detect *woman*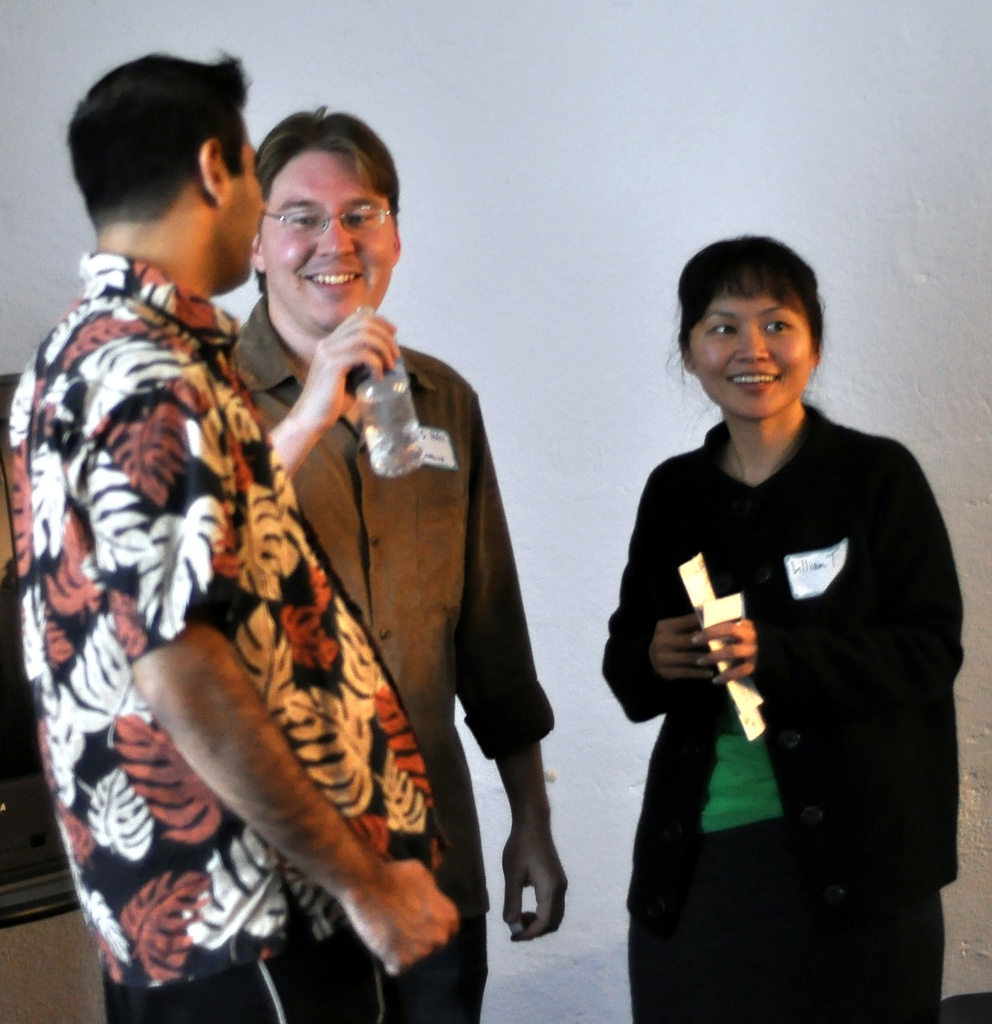
[left=605, top=236, right=979, bottom=1023]
